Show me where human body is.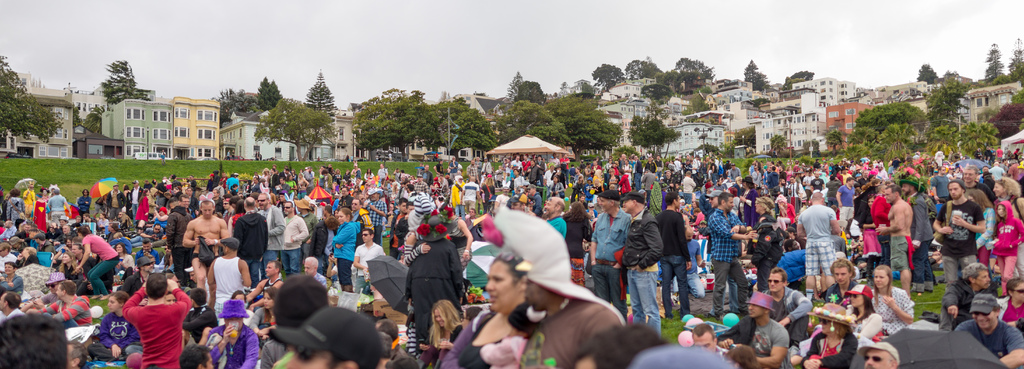
human body is at {"x1": 44, "y1": 279, "x2": 90, "y2": 337}.
